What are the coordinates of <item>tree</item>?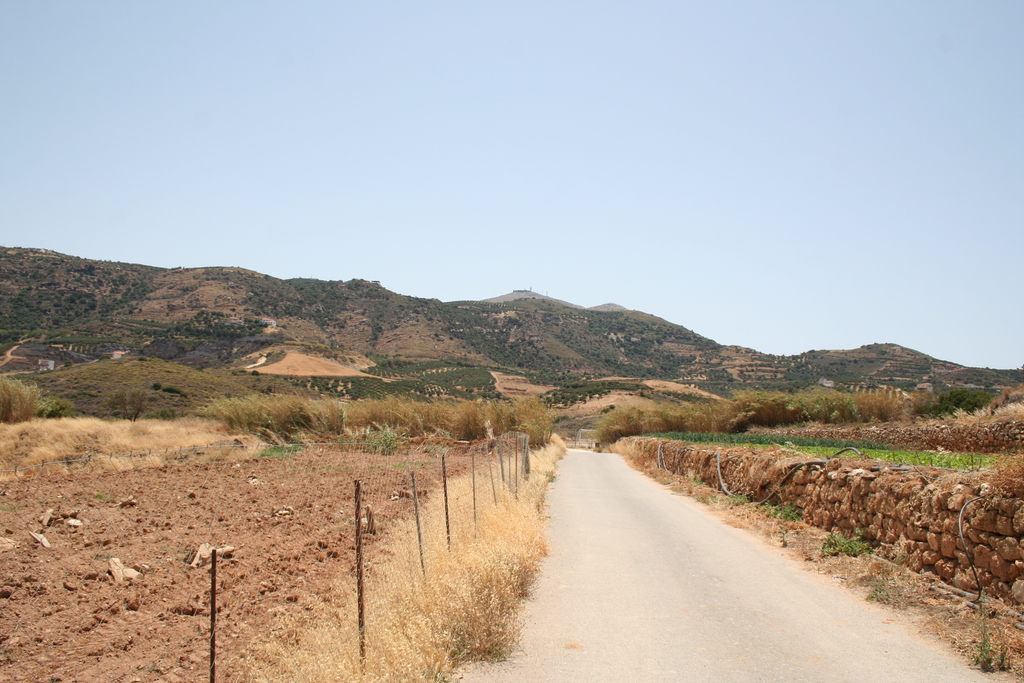
[915, 386, 999, 414].
